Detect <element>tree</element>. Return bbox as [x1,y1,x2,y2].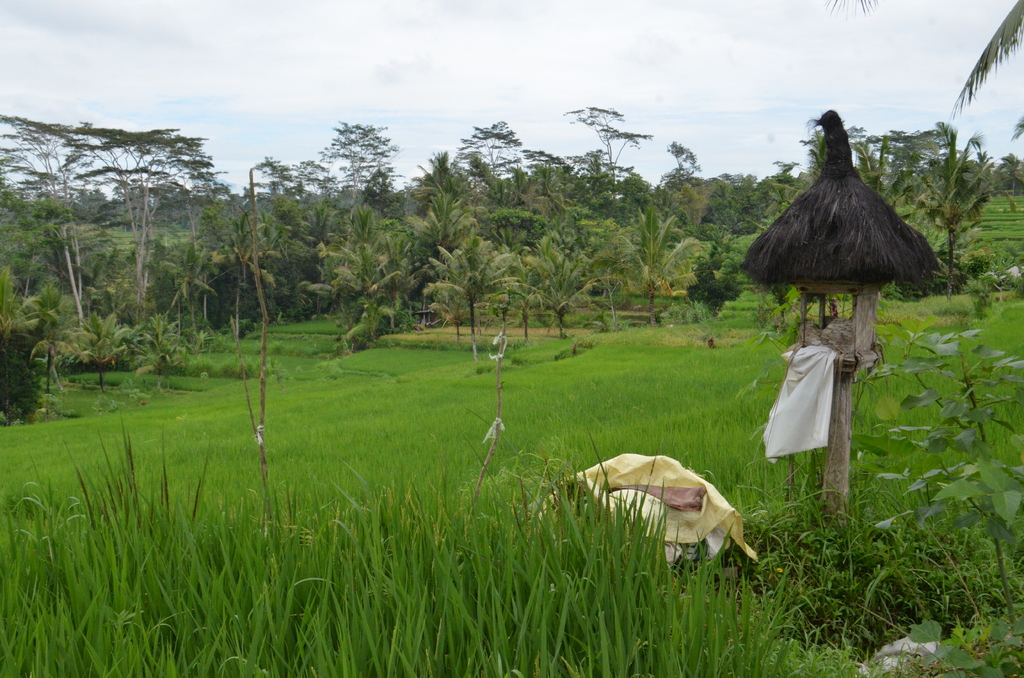
[560,104,650,188].
